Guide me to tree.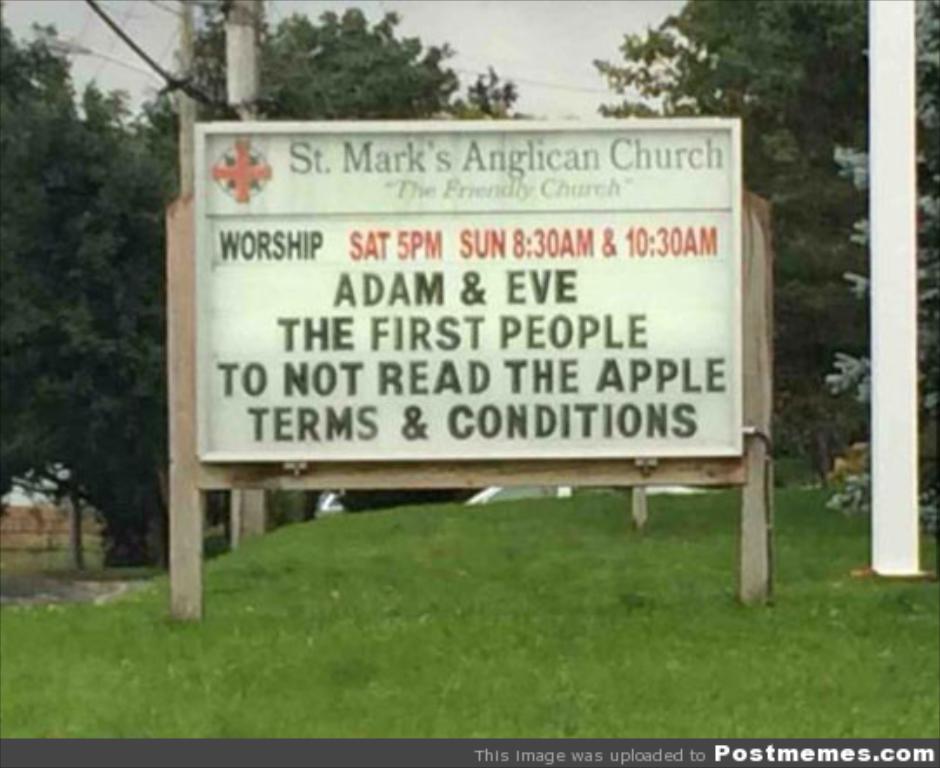
Guidance: pyautogui.locateOnScreen(0, 0, 522, 571).
